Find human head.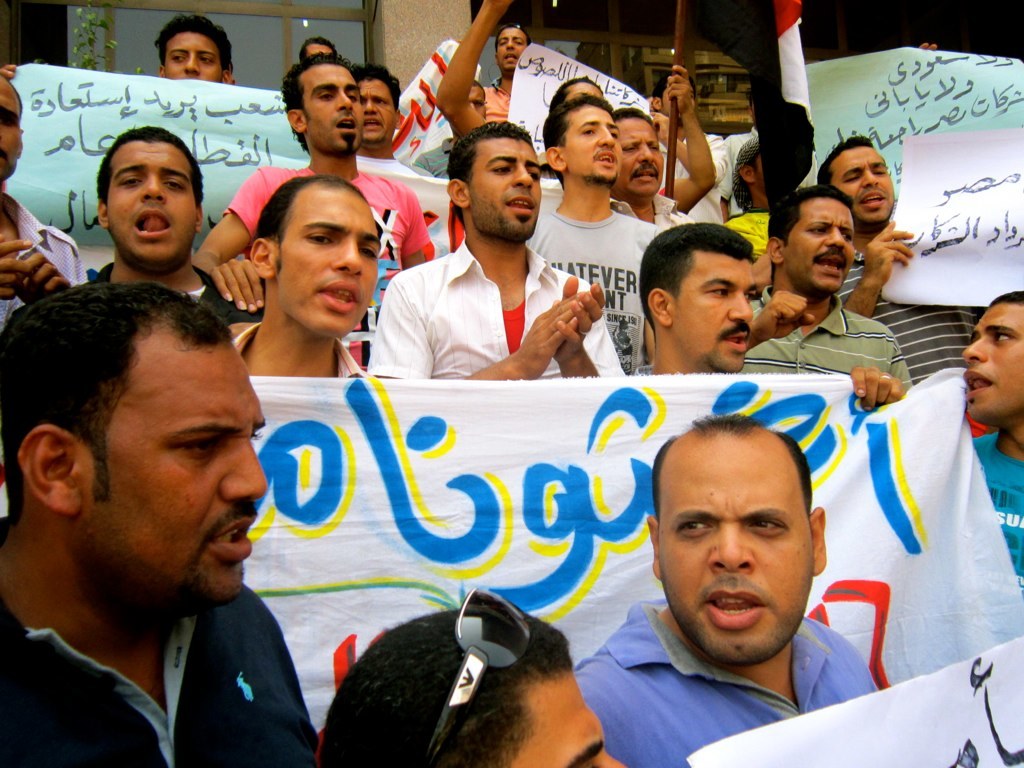
select_region(246, 174, 383, 344).
